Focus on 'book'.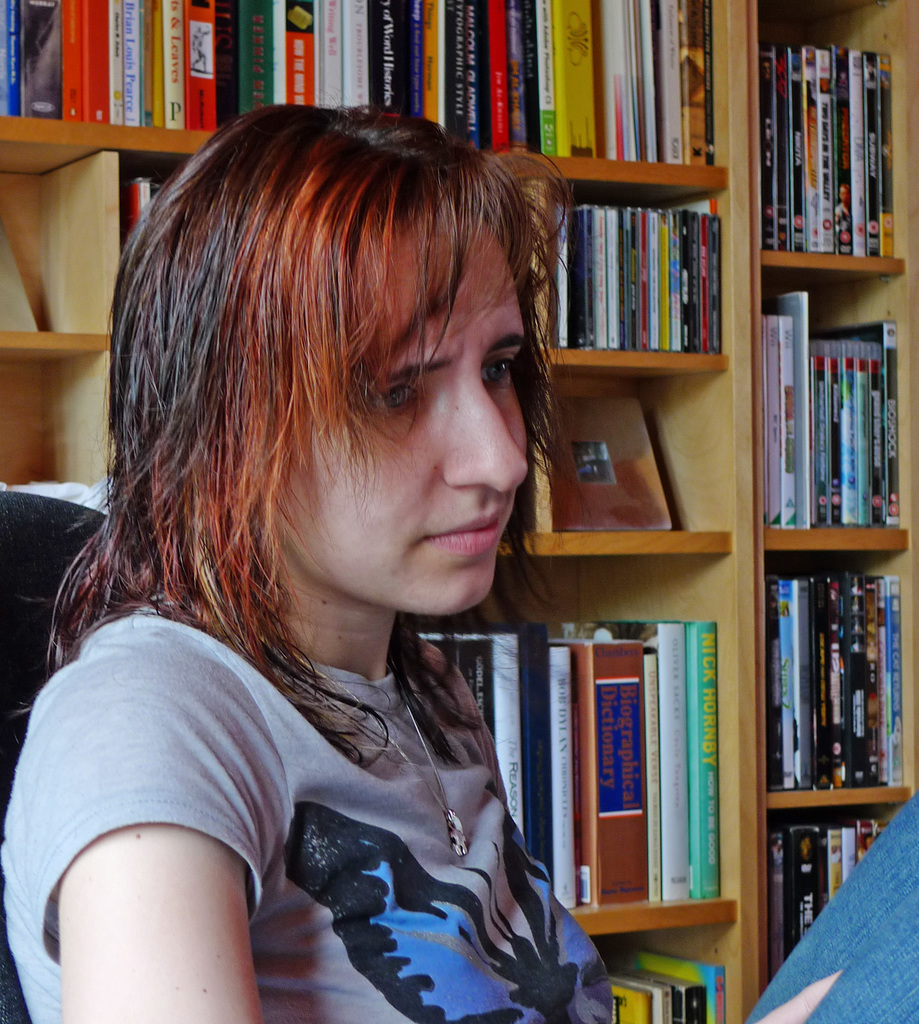
Focused at l=553, t=392, r=672, b=531.
